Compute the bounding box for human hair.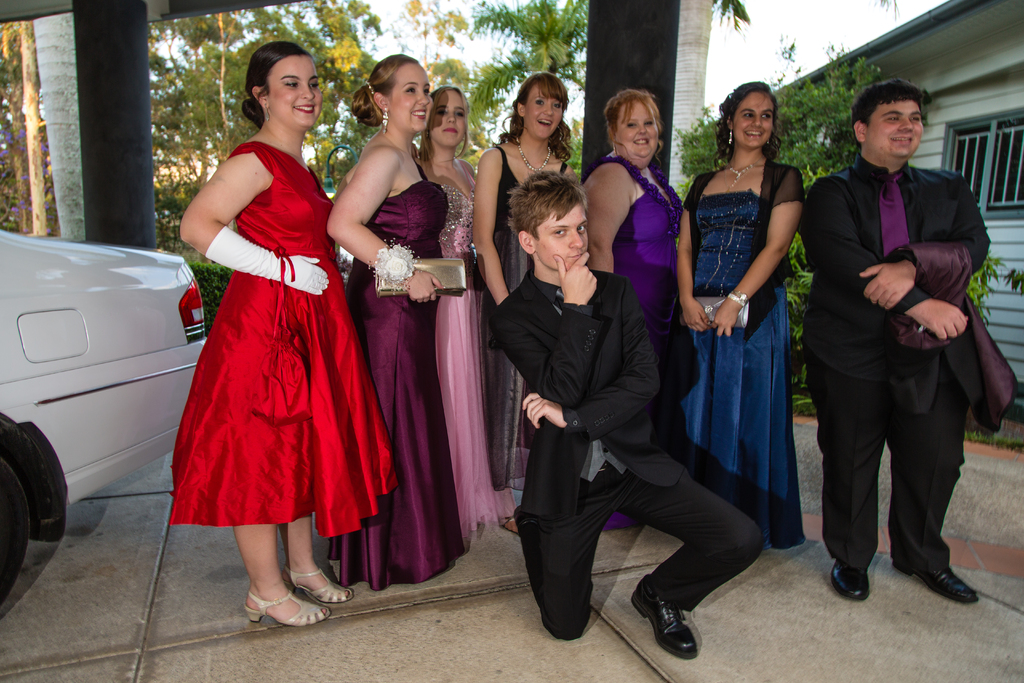
left=349, top=55, right=420, bottom=128.
